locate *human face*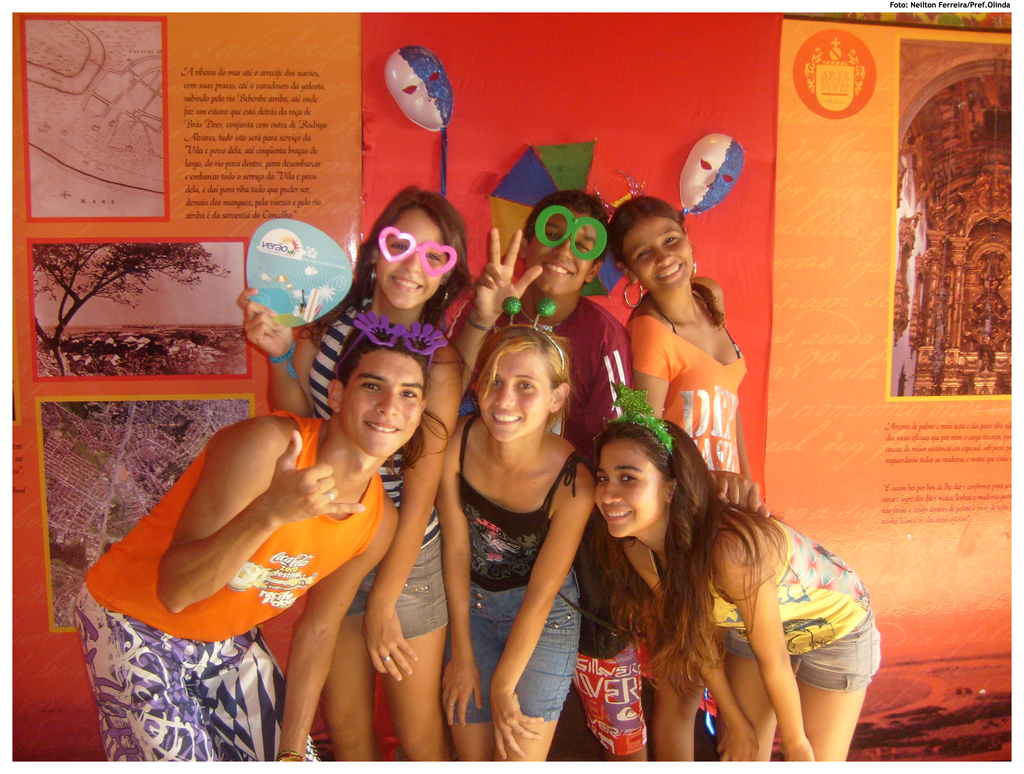
left=624, top=216, right=691, bottom=291
